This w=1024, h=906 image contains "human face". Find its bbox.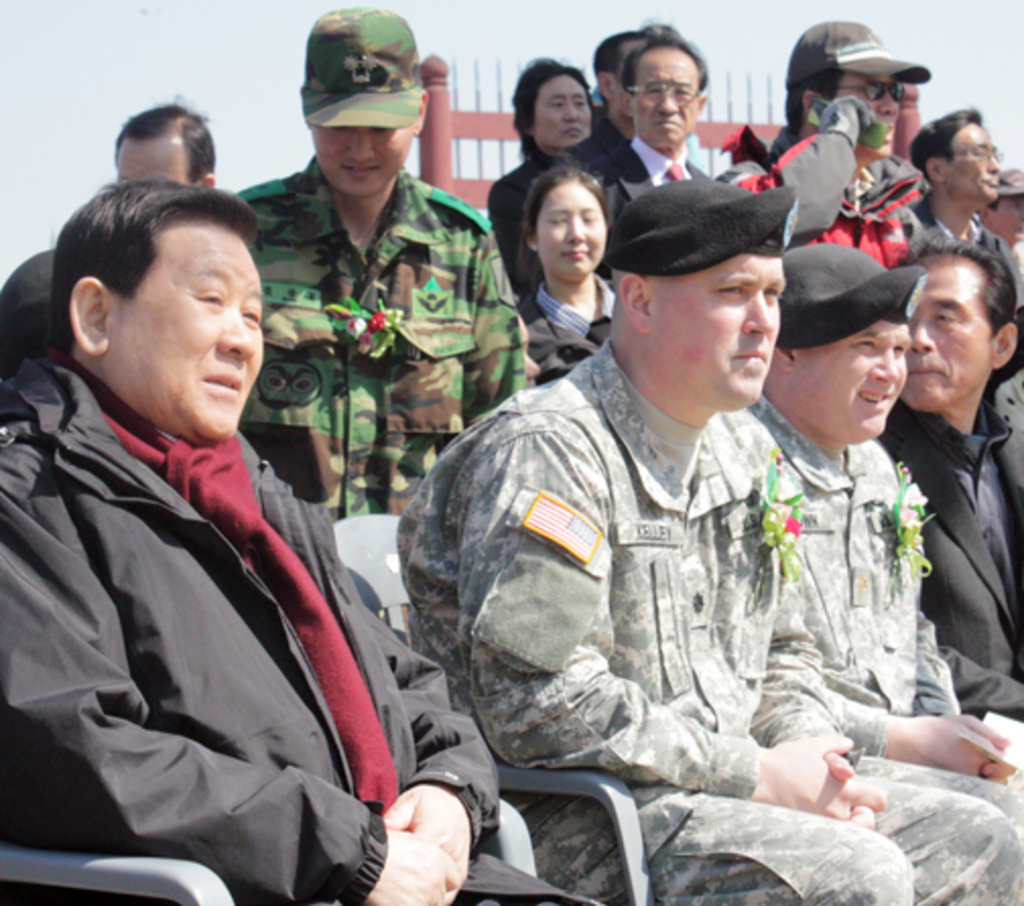
[634,242,780,406].
